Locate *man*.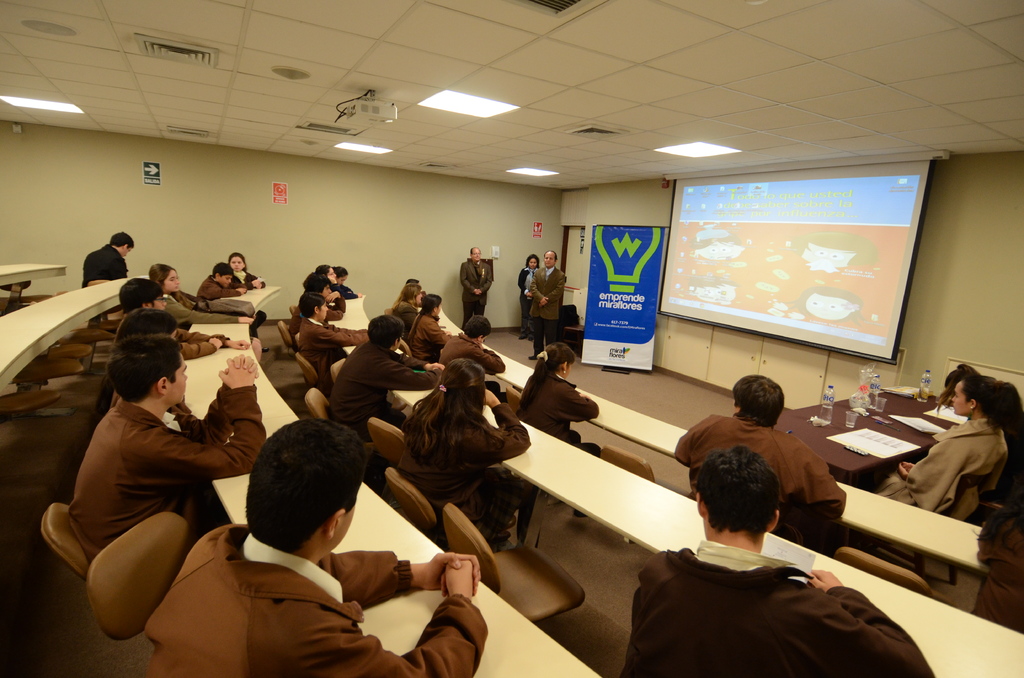
Bounding box: x1=525, y1=250, x2=568, y2=364.
